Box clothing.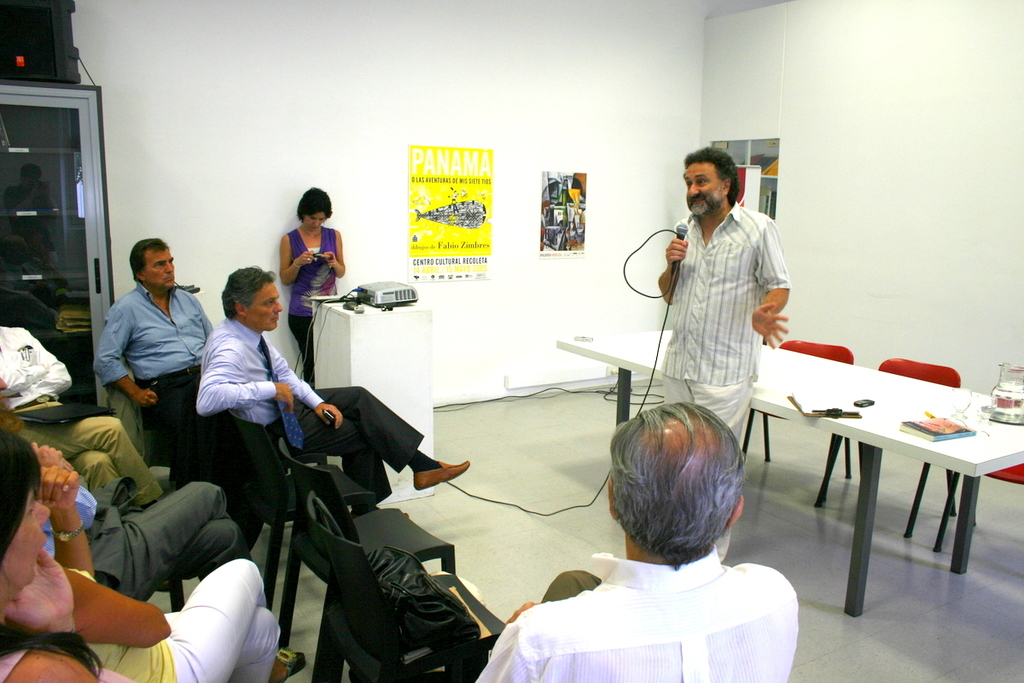
494,570,802,682.
